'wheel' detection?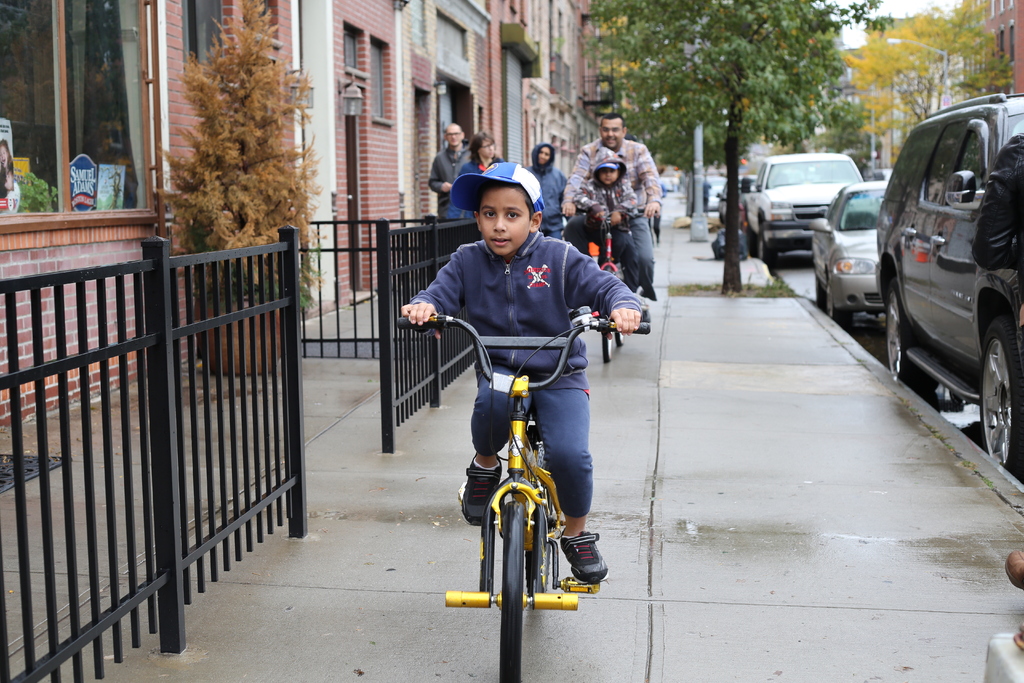
pyautogui.locateOnScreen(601, 267, 614, 365)
